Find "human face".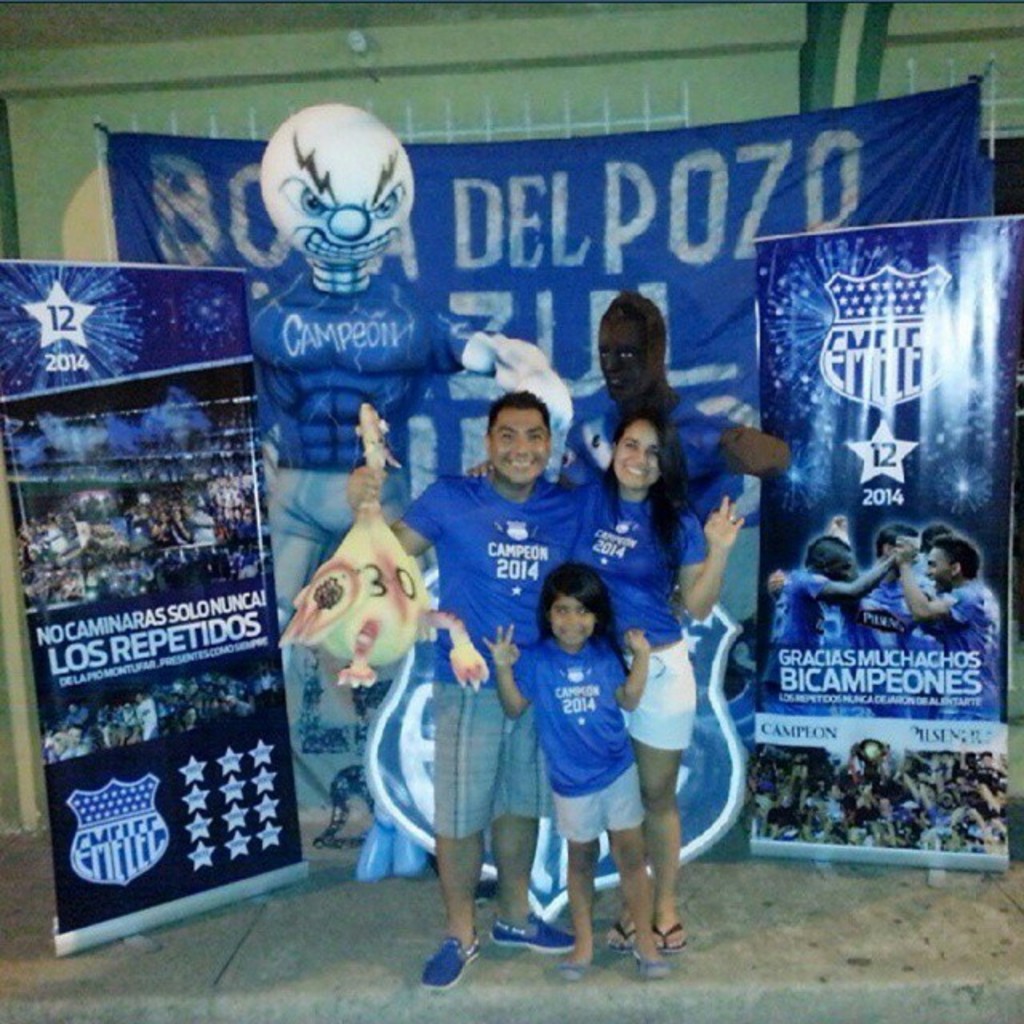
region(597, 320, 650, 403).
